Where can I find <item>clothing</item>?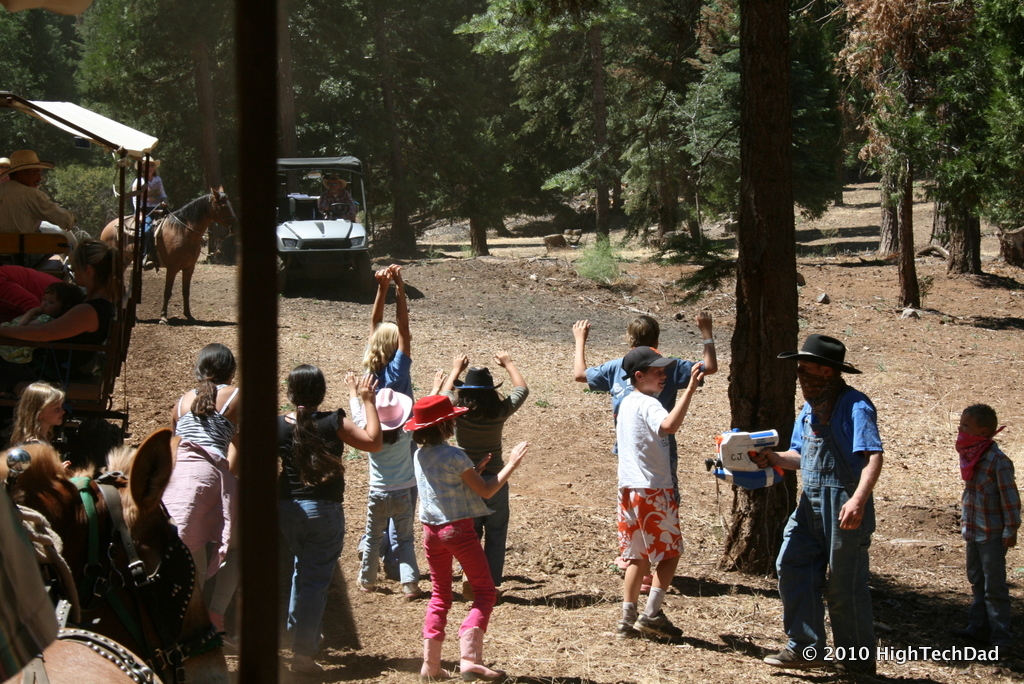
You can find it at (x1=413, y1=439, x2=501, y2=637).
